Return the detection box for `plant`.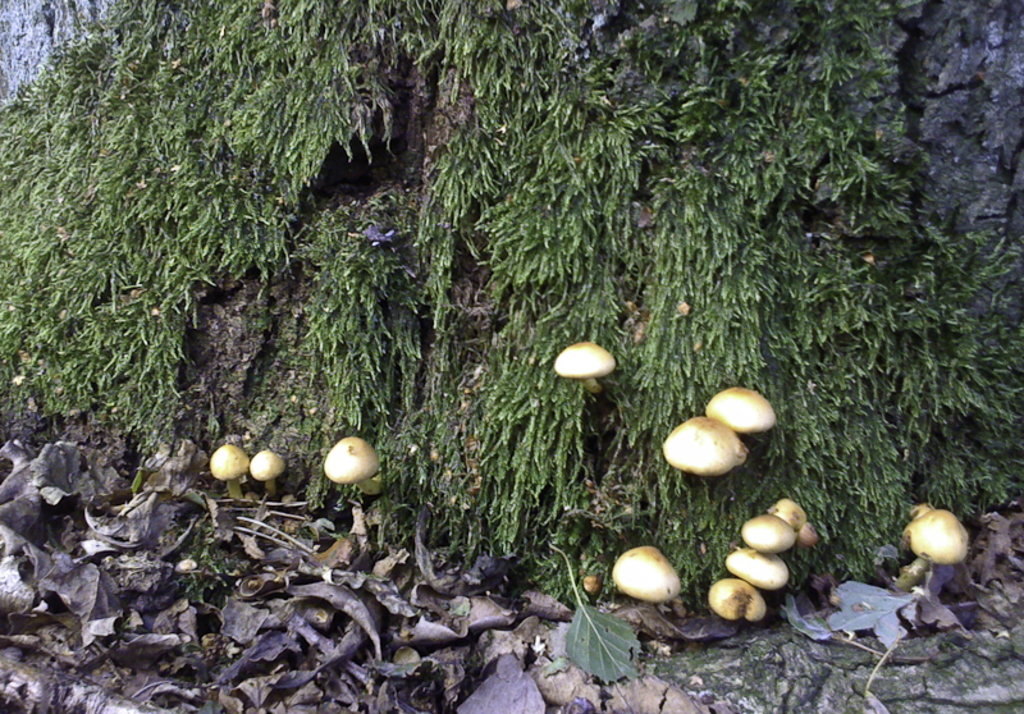
crop(744, 514, 797, 555).
